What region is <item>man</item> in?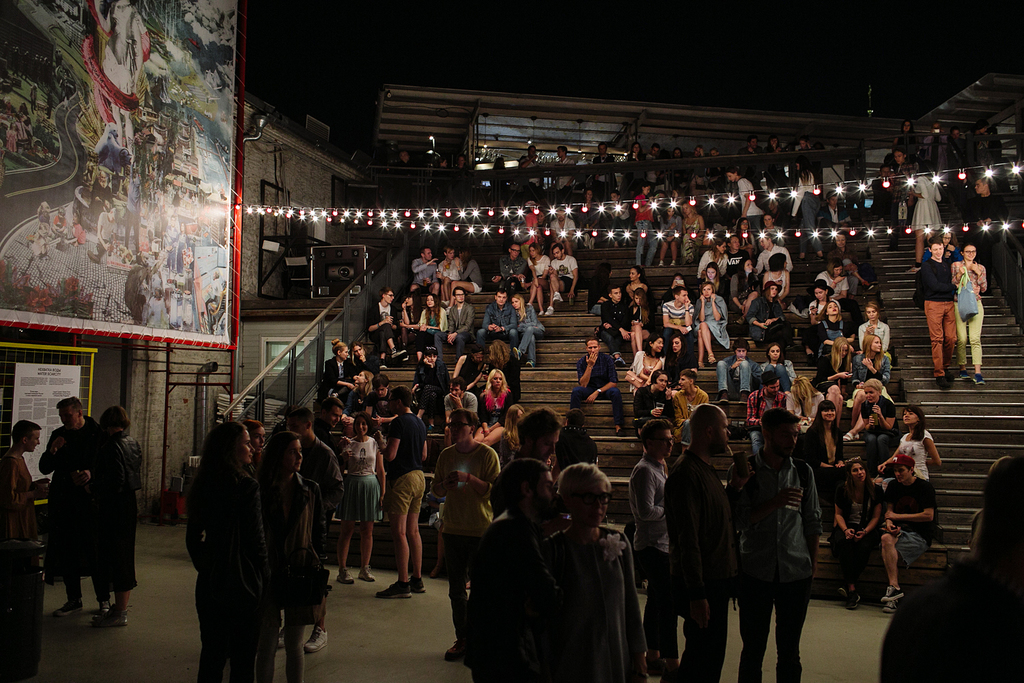
(x1=920, y1=236, x2=956, y2=388).
